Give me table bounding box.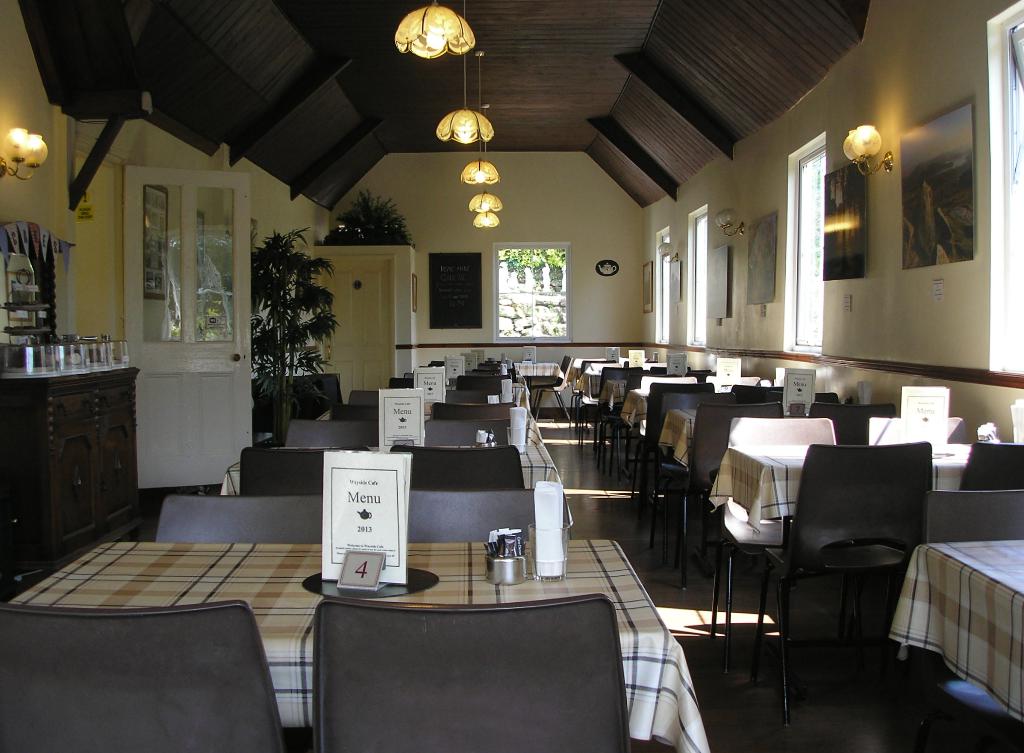
<box>710,439,979,541</box>.
